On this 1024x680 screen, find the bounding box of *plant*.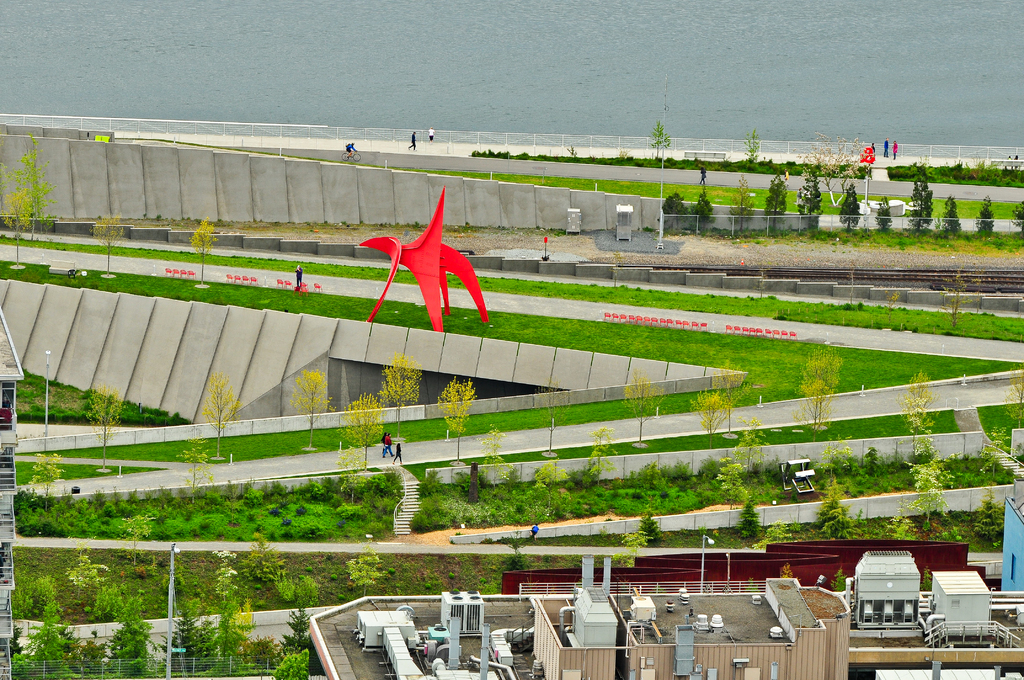
Bounding box: 841, 182, 863, 232.
